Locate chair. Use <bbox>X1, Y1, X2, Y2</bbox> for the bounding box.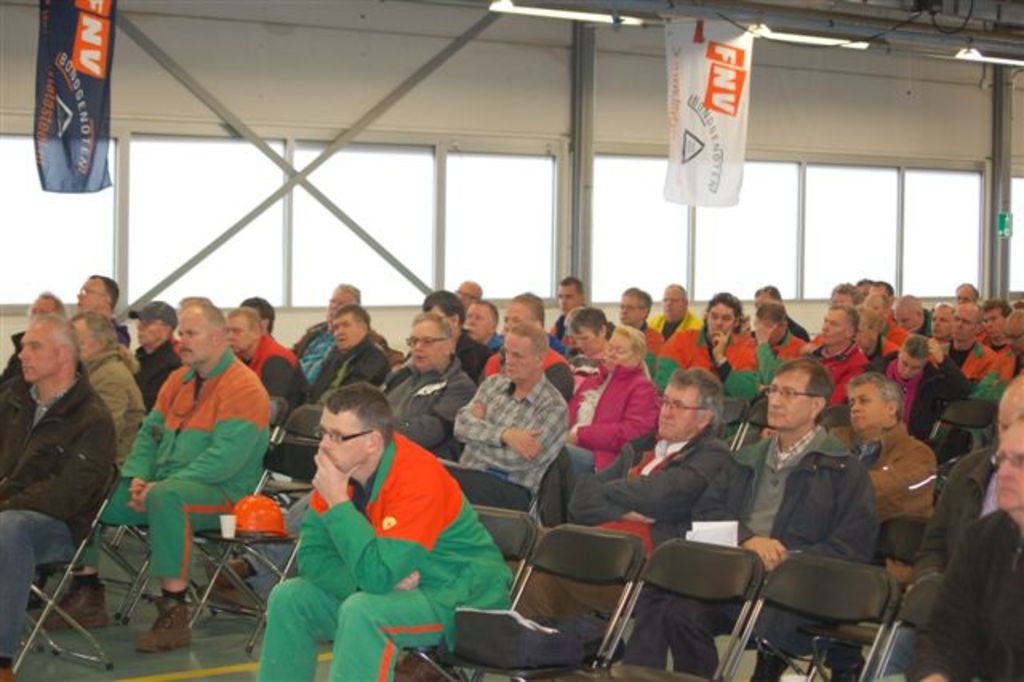
<bbox>69, 423, 286, 618</bbox>.
